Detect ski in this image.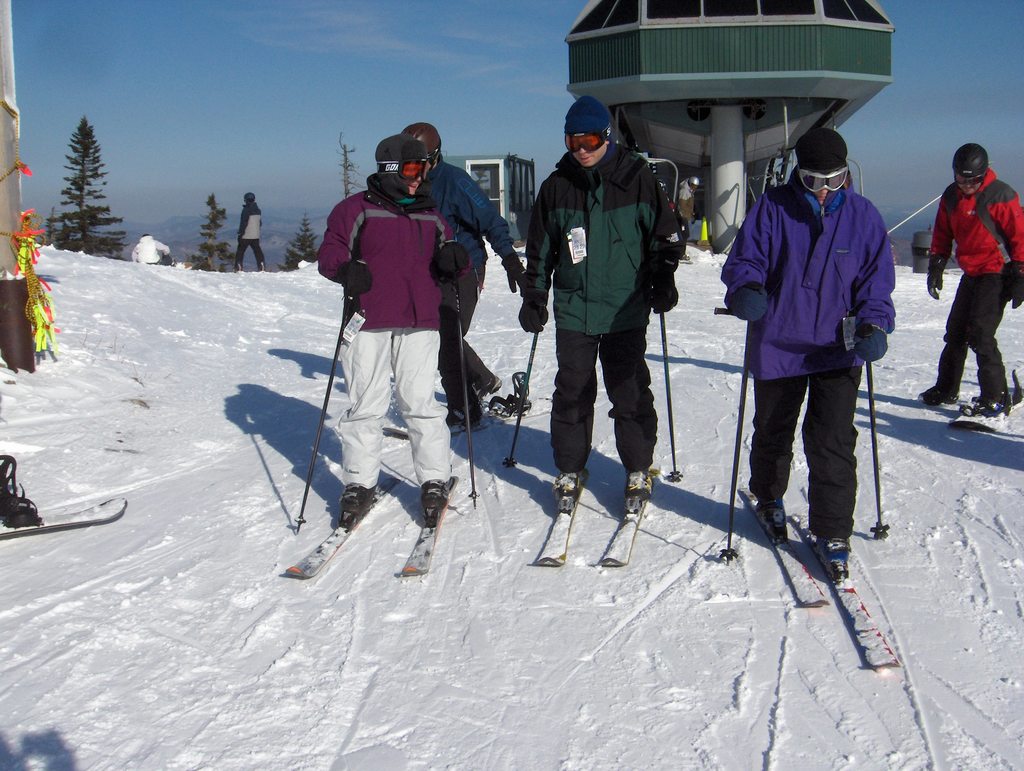
Detection: box=[0, 495, 129, 540].
